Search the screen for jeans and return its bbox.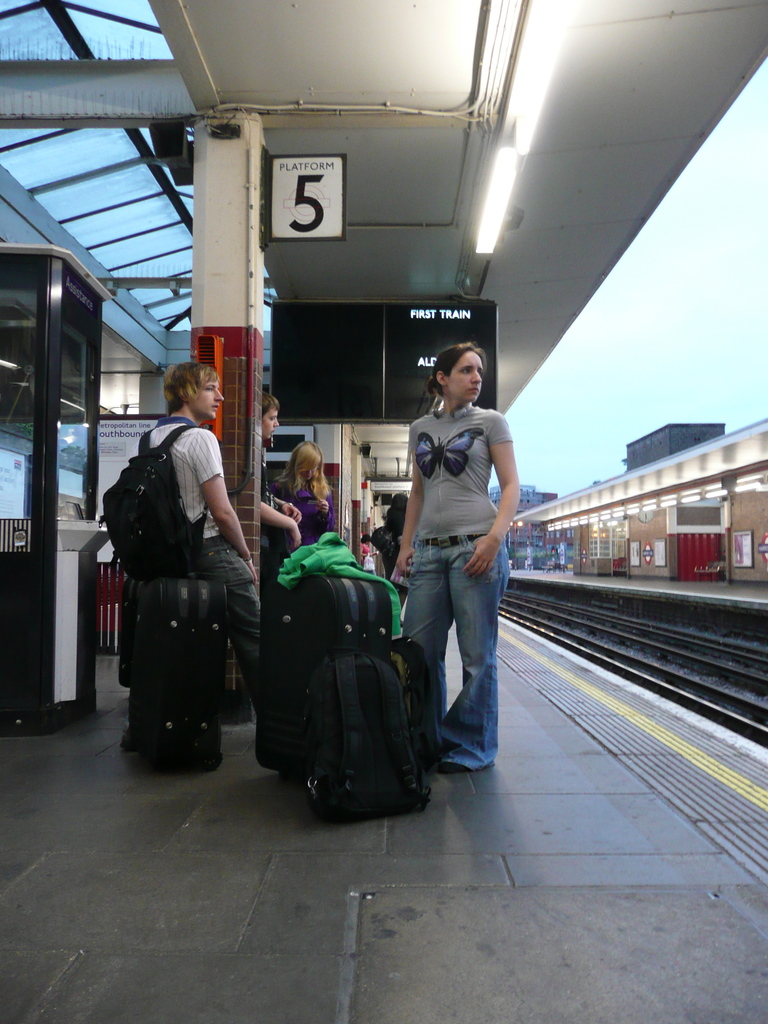
Found: l=408, t=525, r=521, b=795.
